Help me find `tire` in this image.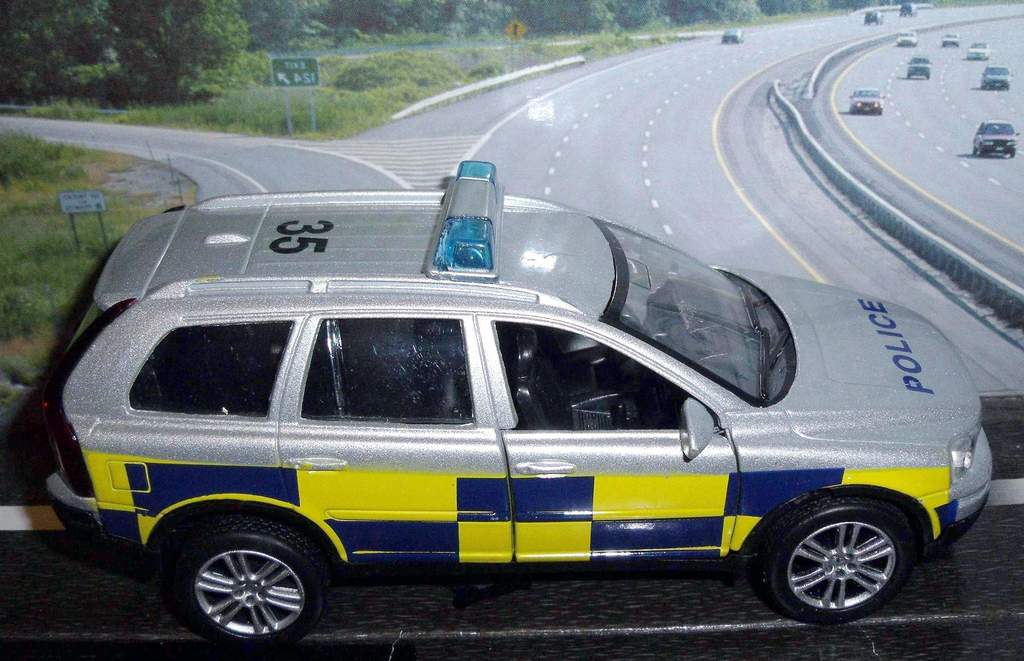
Found it: region(749, 498, 927, 620).
